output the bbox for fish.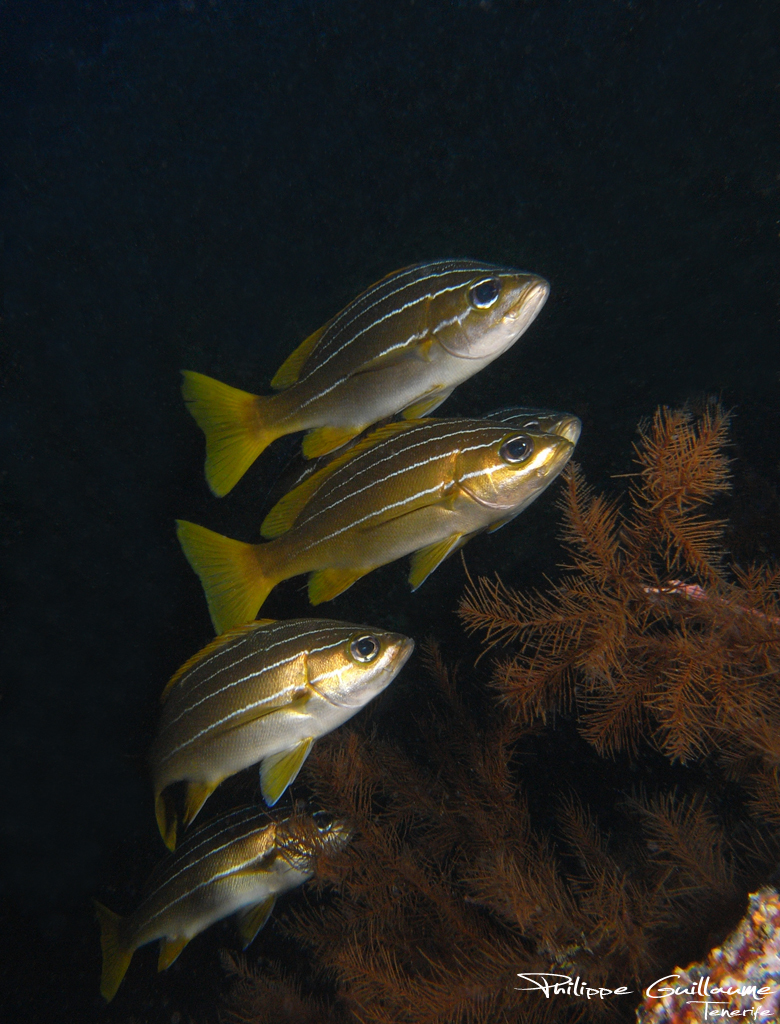
region(182, 392, 597, 625).
